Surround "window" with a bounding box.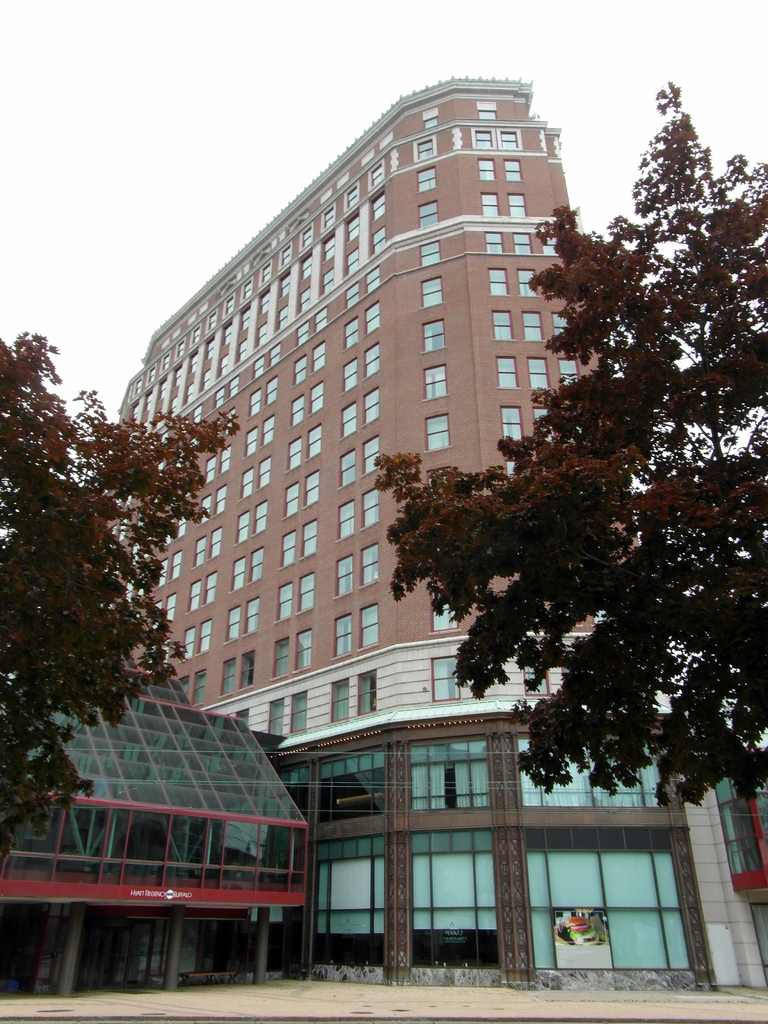
pyautogui.locateOnScreen(220, 445, 232, 476).
